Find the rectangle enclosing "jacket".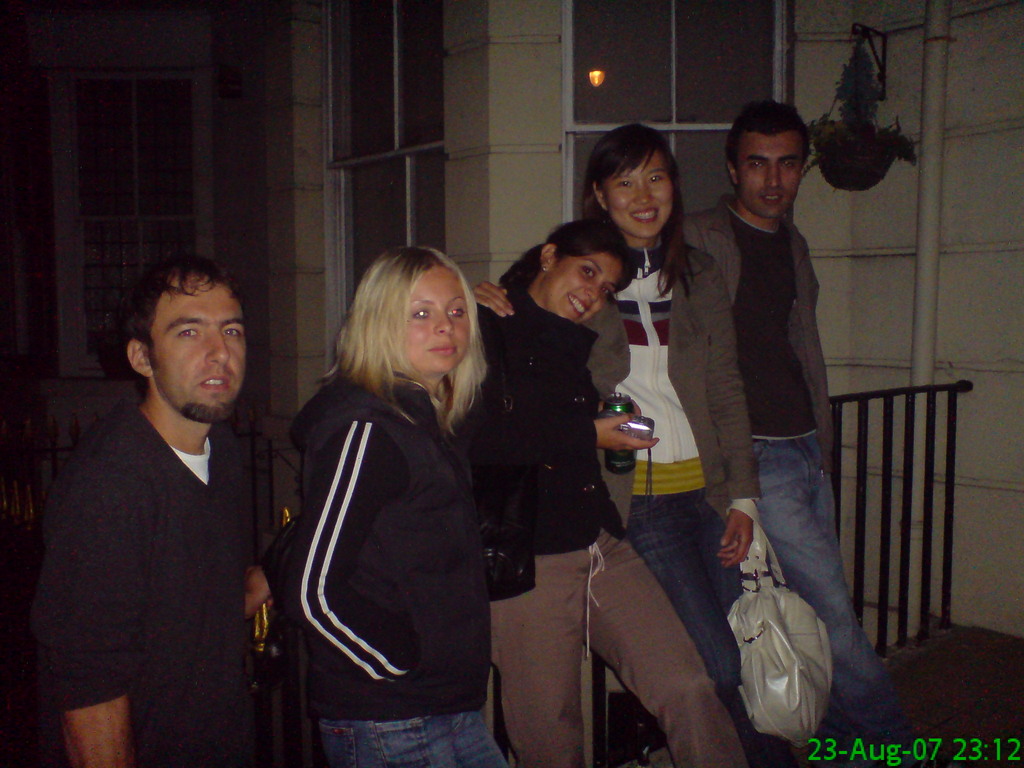
box=[285, 369, 504, 717].
